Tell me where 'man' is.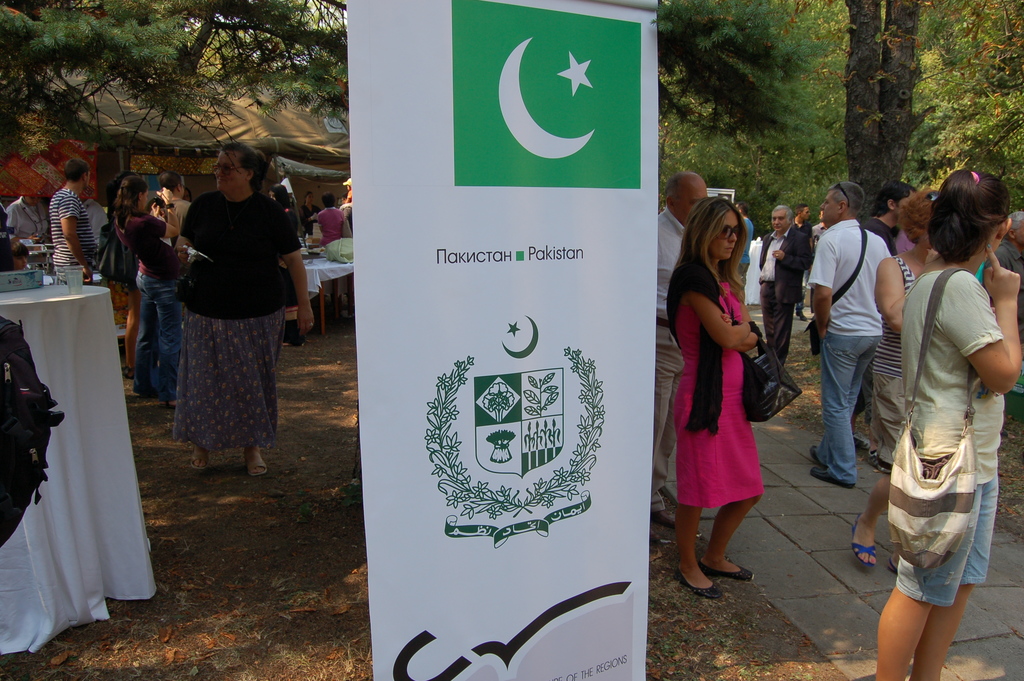
'man' is at [left=734, top=201, right=754, bottom=305].
